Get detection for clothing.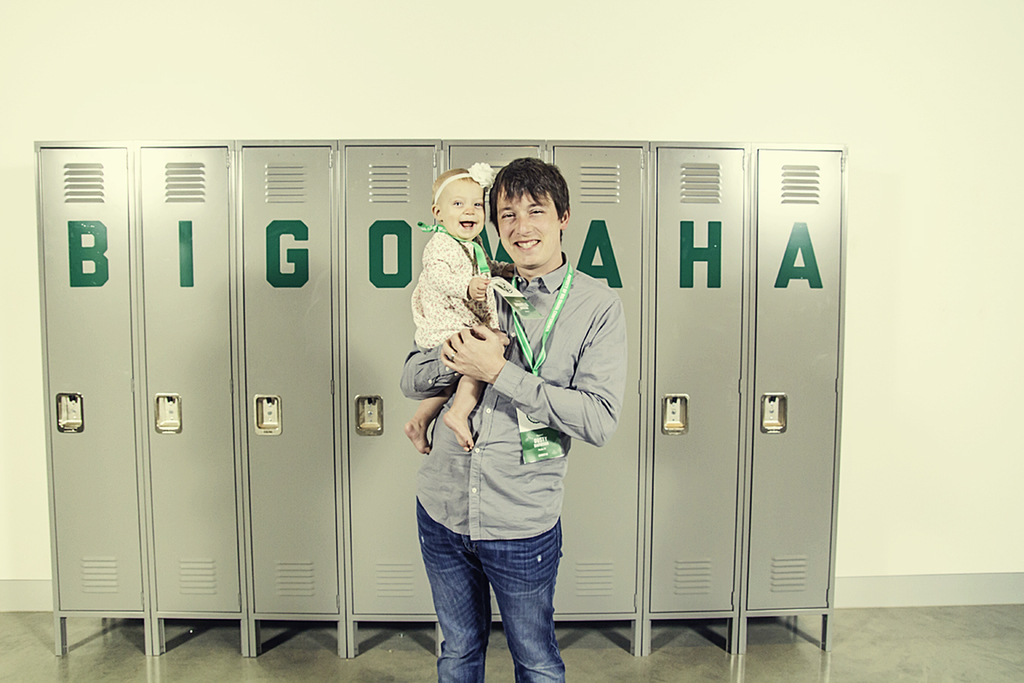
Detection: <bbox>391, 155, 635, 682</bbox>.
